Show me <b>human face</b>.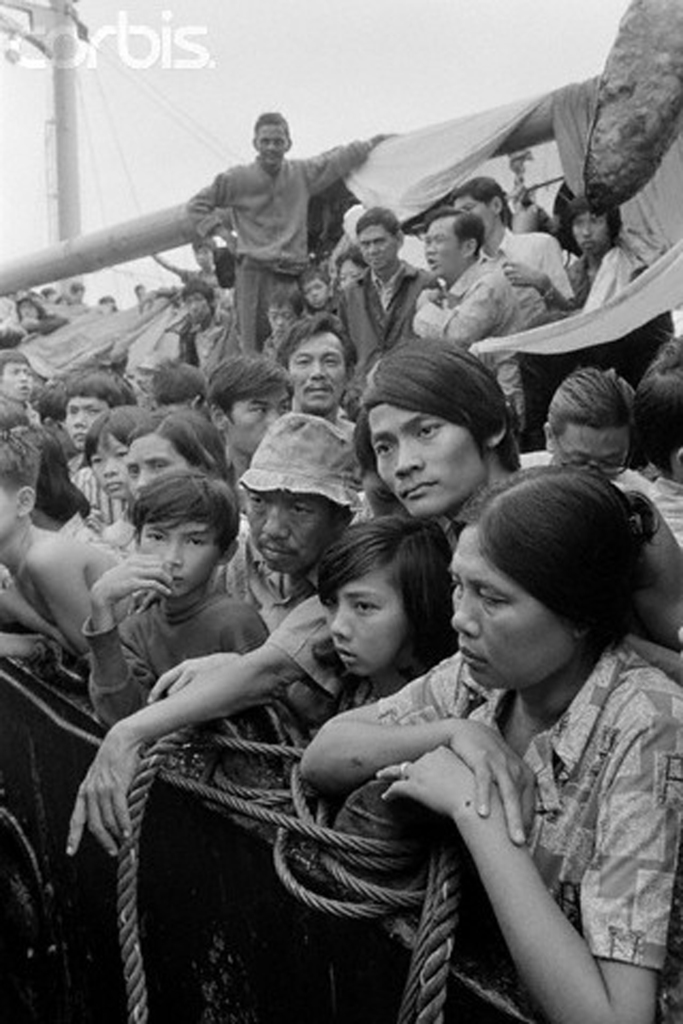
<b>human face</b> is here: bbox(324, 555, 420, 672).
